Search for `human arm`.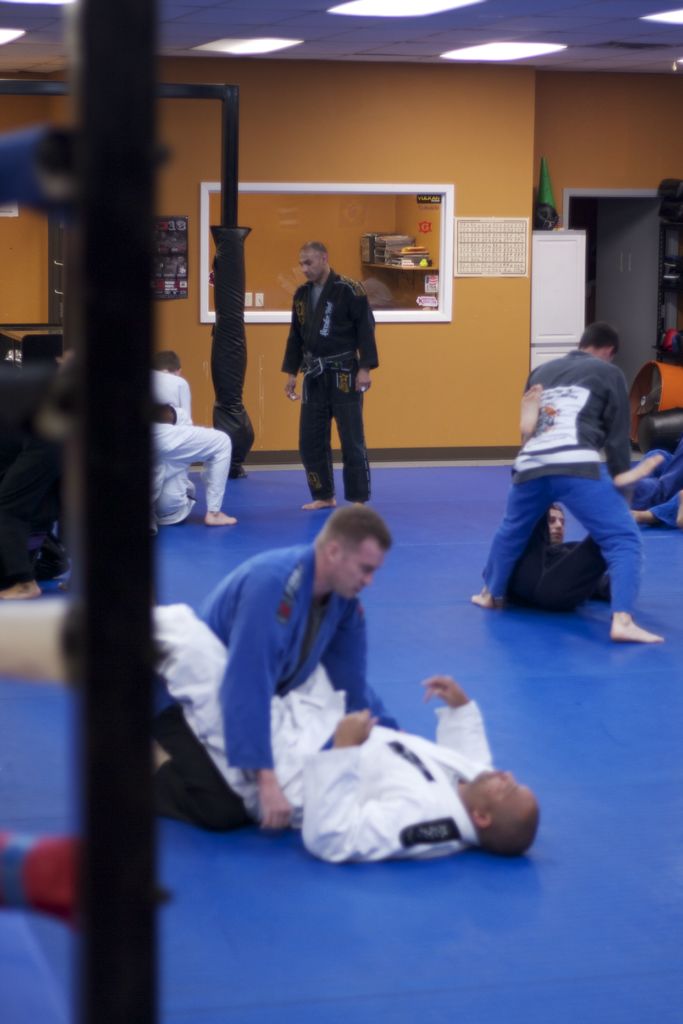
Found at (191,600,293,840).
